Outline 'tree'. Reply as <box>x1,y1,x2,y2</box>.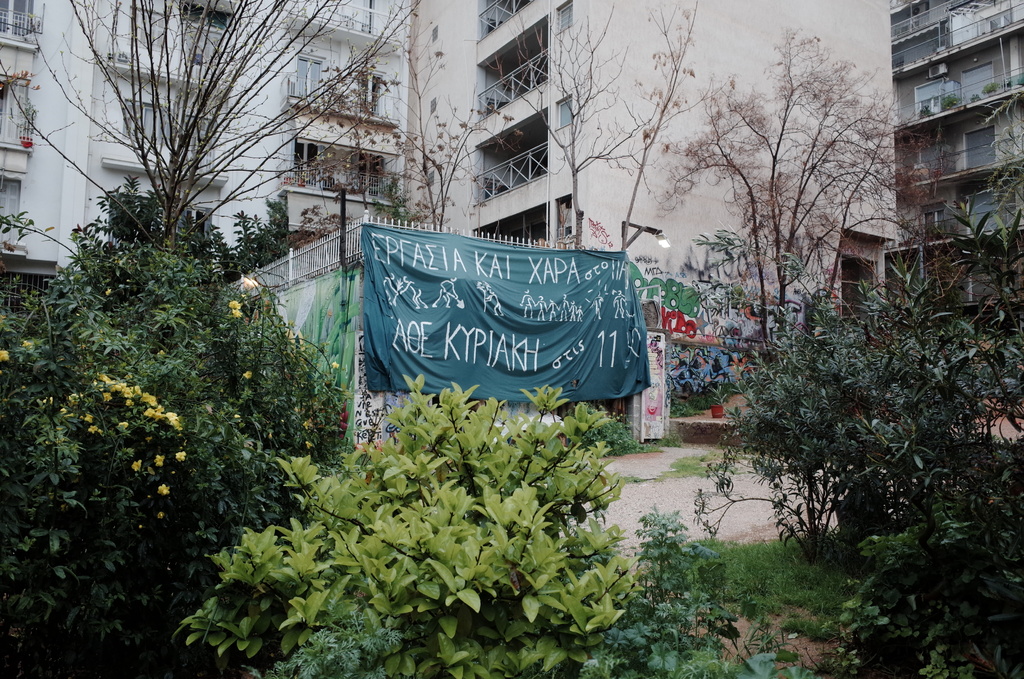
<box>662,24,924,345</box>.
